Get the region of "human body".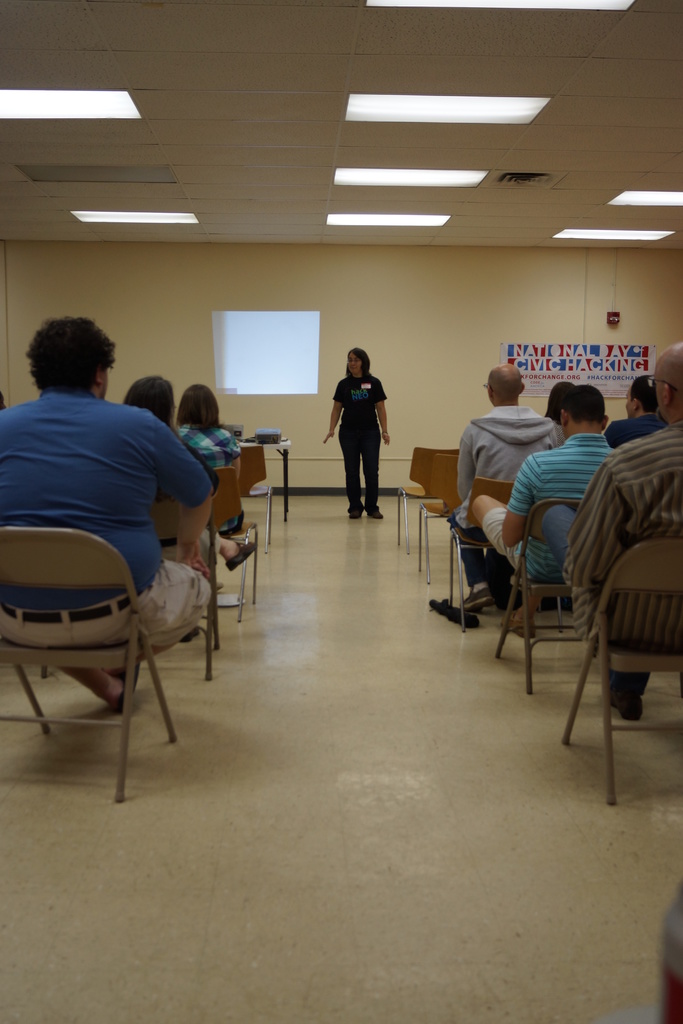
(left=180, top=383, right=234, bottom=531).
